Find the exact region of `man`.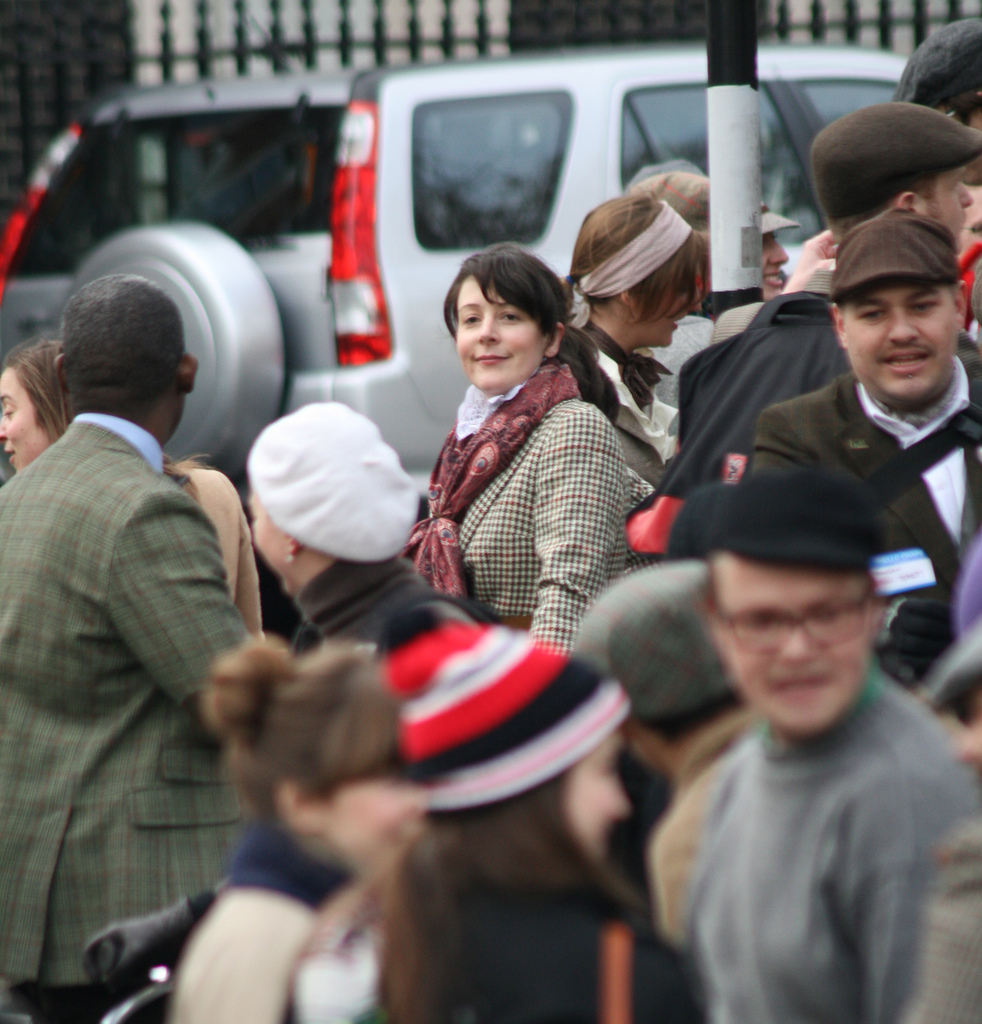
Exact region: left=0, top=274, right=252, bottom=1023.
